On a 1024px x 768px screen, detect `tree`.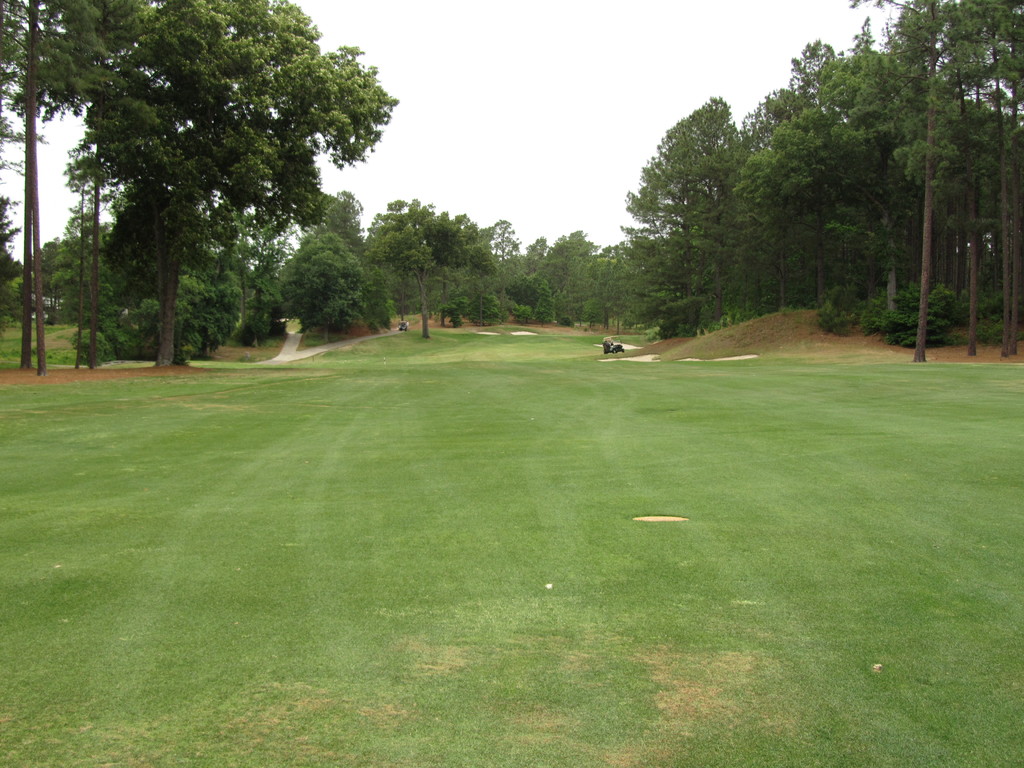
0/191/42/356.
